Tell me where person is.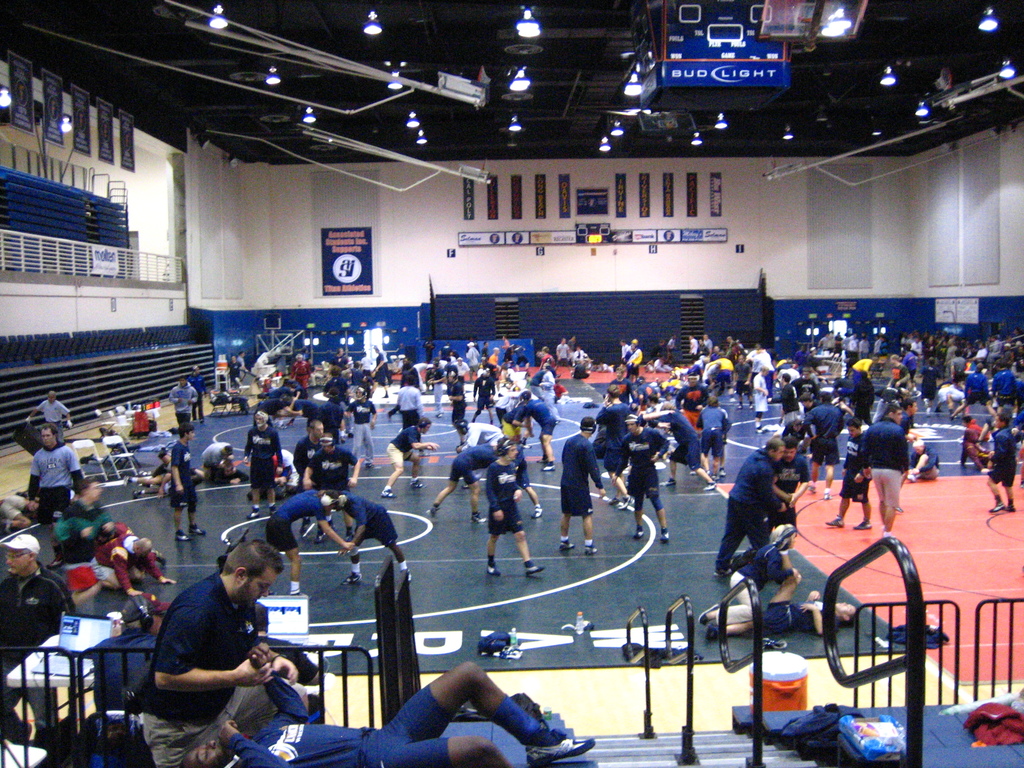
person is at <bbox>446, 369, 467, 440</bbox>.
